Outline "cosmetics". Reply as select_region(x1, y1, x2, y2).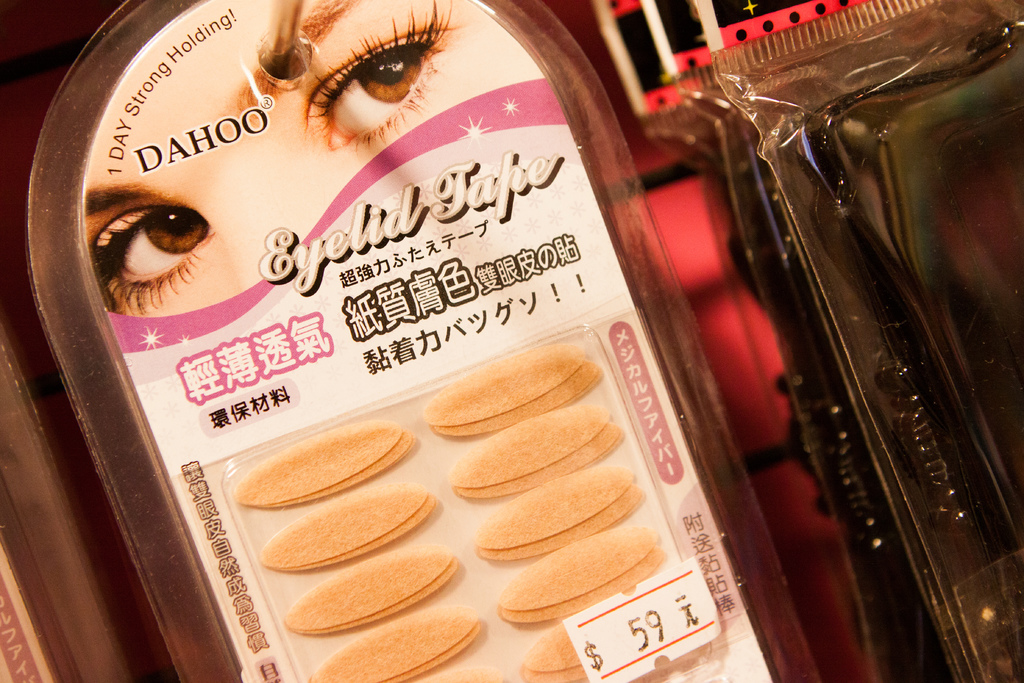
select_region(92, 151, 208, 314).
